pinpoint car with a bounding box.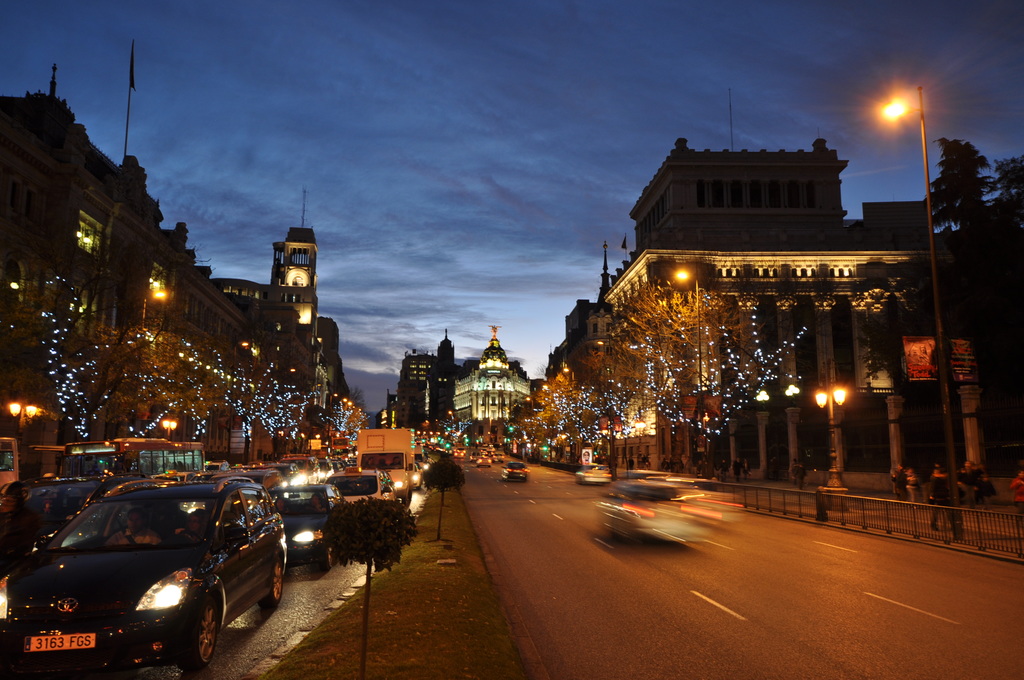
{"left": 568, "top": 458, "right": 615, "bottom": 486}.
